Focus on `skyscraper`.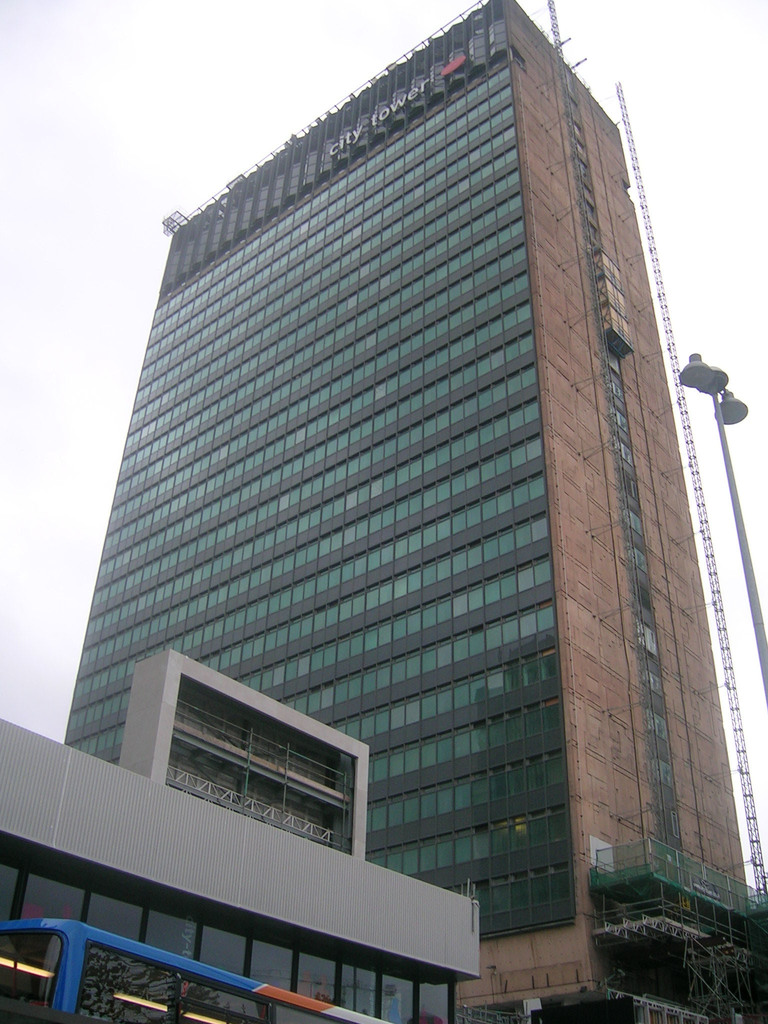
Focused at {"left": 0, "top": 0, "right": 767, "bottom": 1023}.
